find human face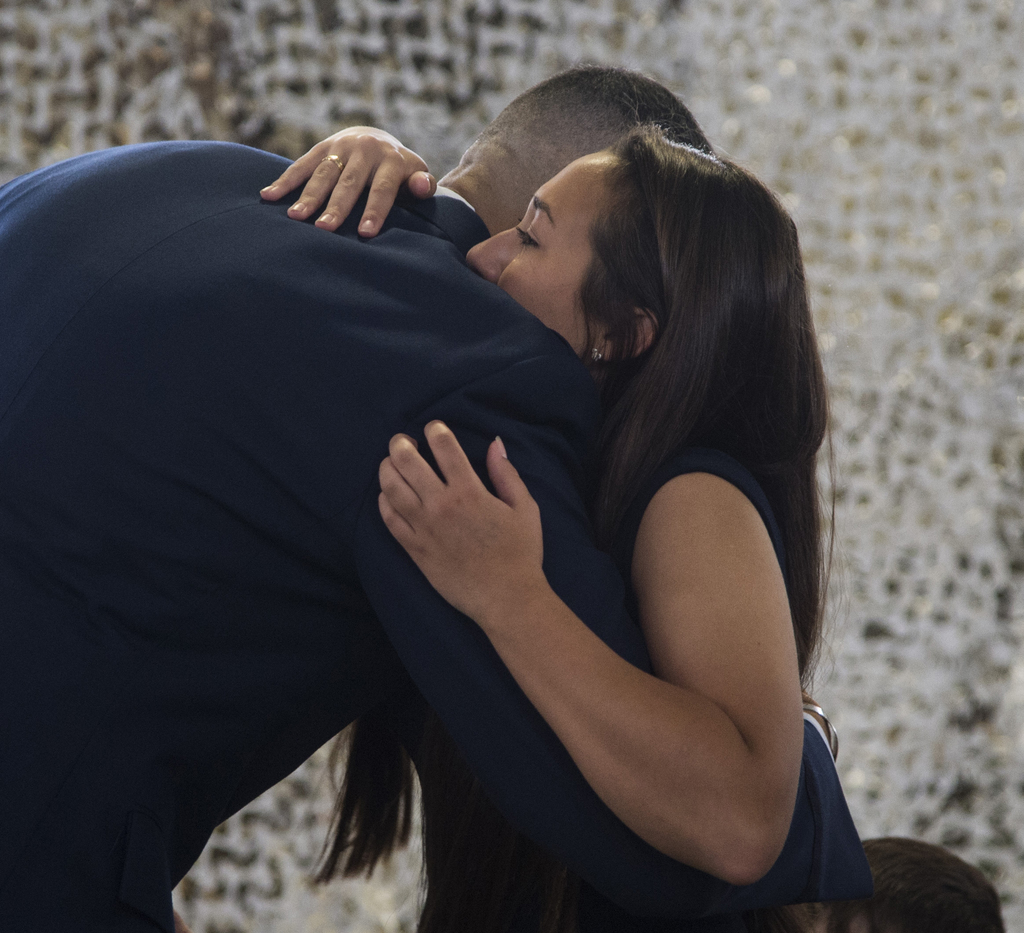
detection(467, 149, 612, 364)
